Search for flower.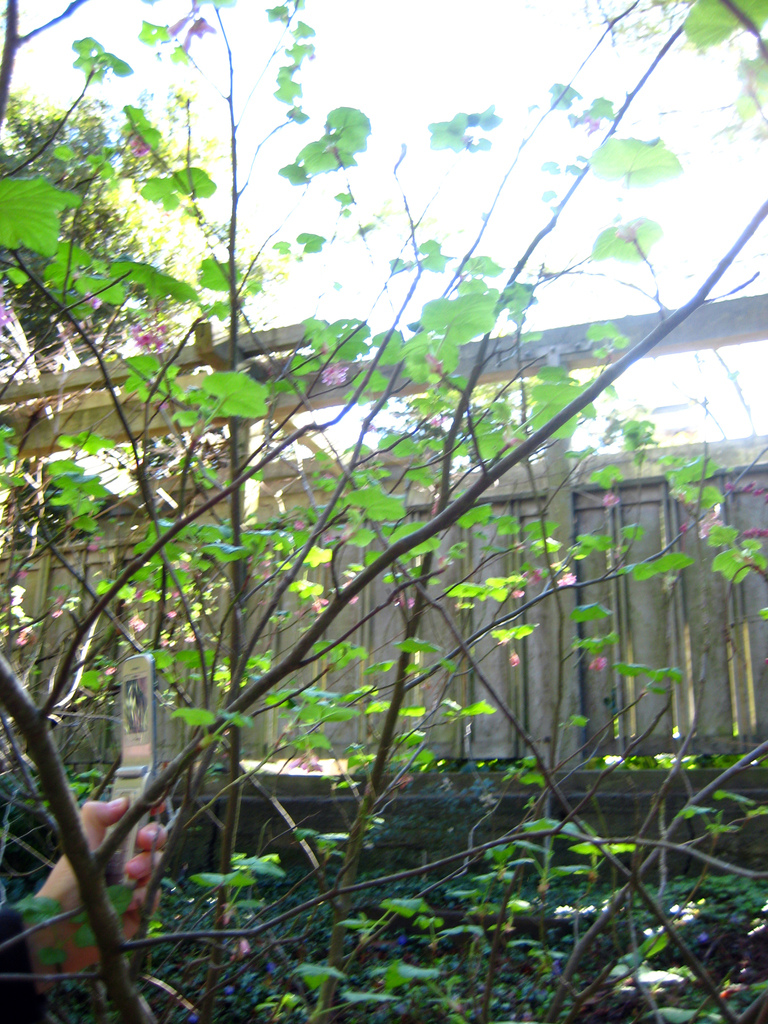
Found at locate(508, 655, 523, 666).
